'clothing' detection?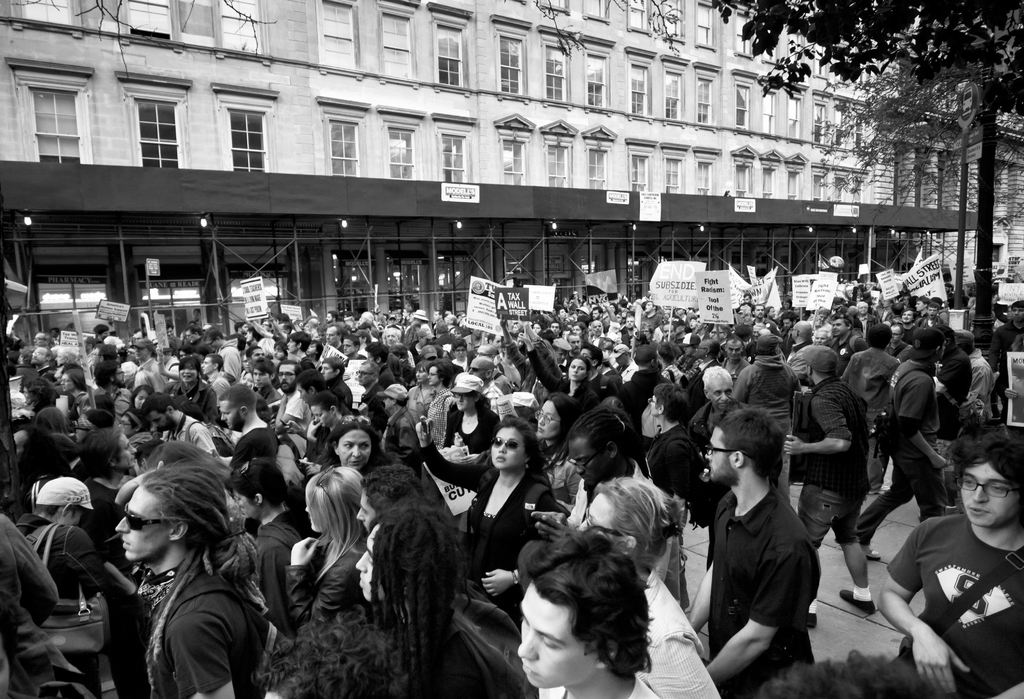
{"x1": 645, "y1": 414, "x2": 698, "y2": 611}
